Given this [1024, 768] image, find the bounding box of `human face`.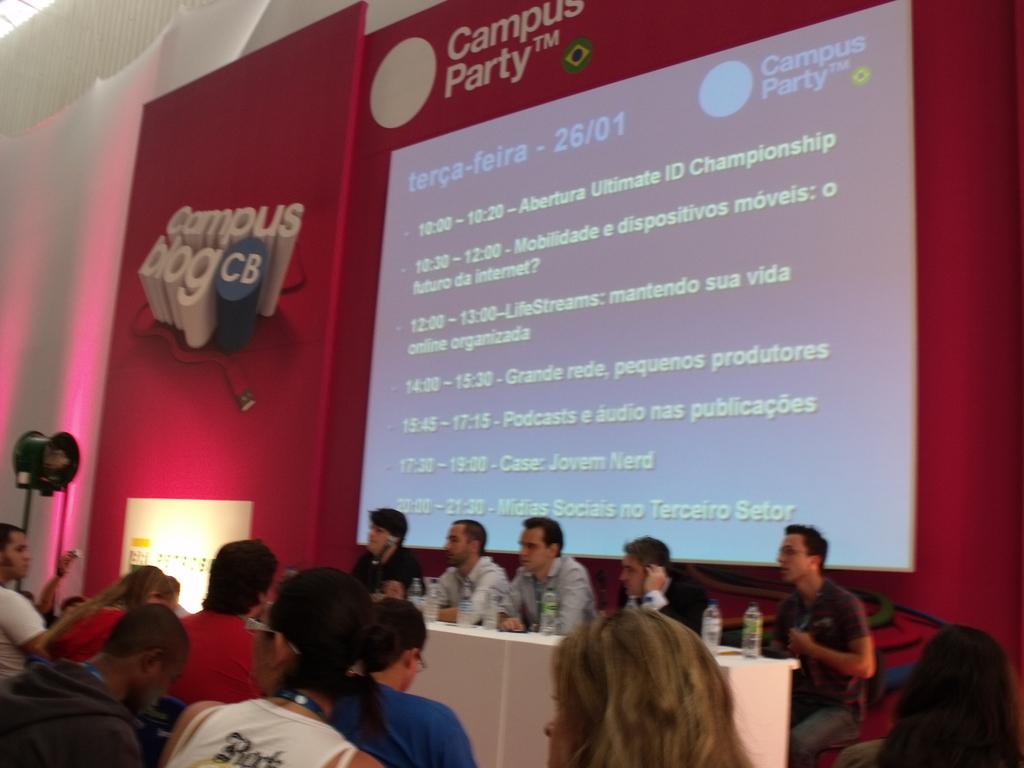
<region>444, 526, 467, 564</region>.
